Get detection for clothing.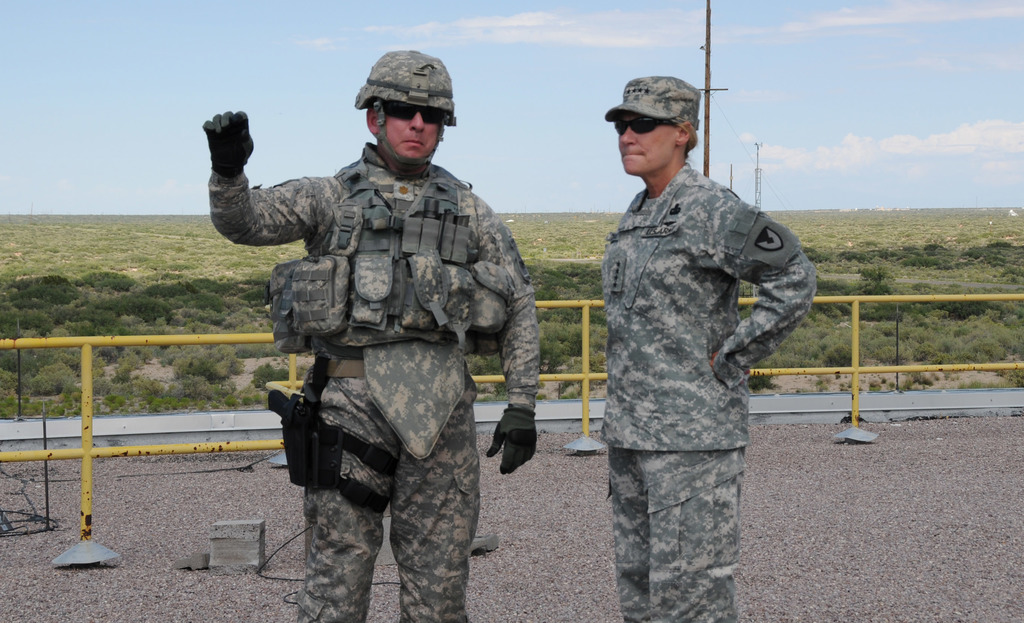
Detection: [left=577, top=104, right=813, bottom=576].
